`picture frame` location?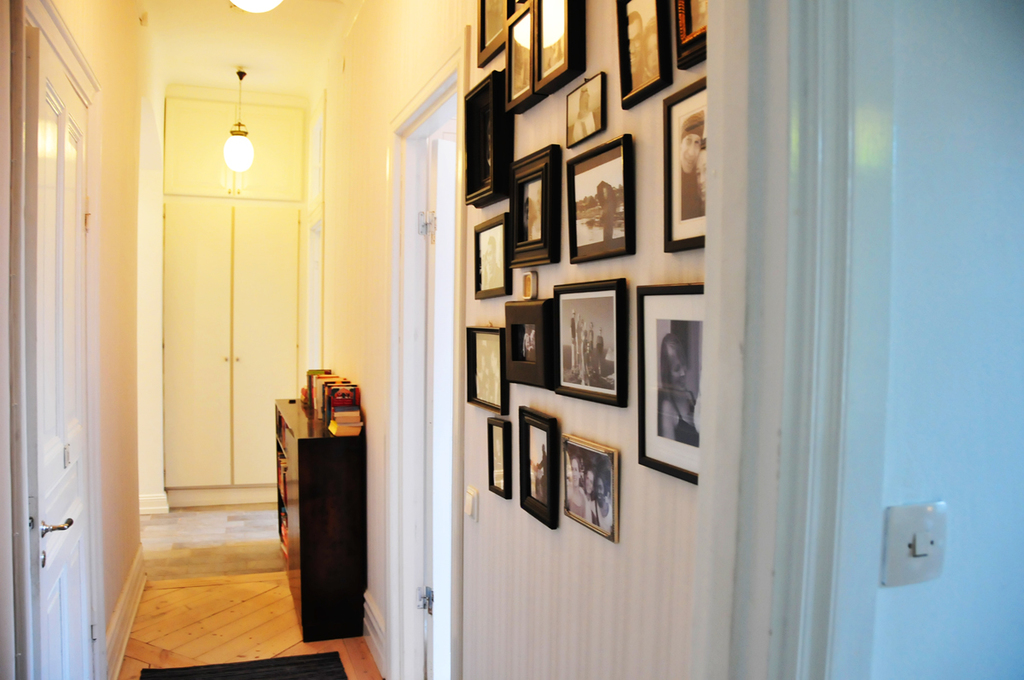
[x1=618, y1=0, x2=681, y2=110]
